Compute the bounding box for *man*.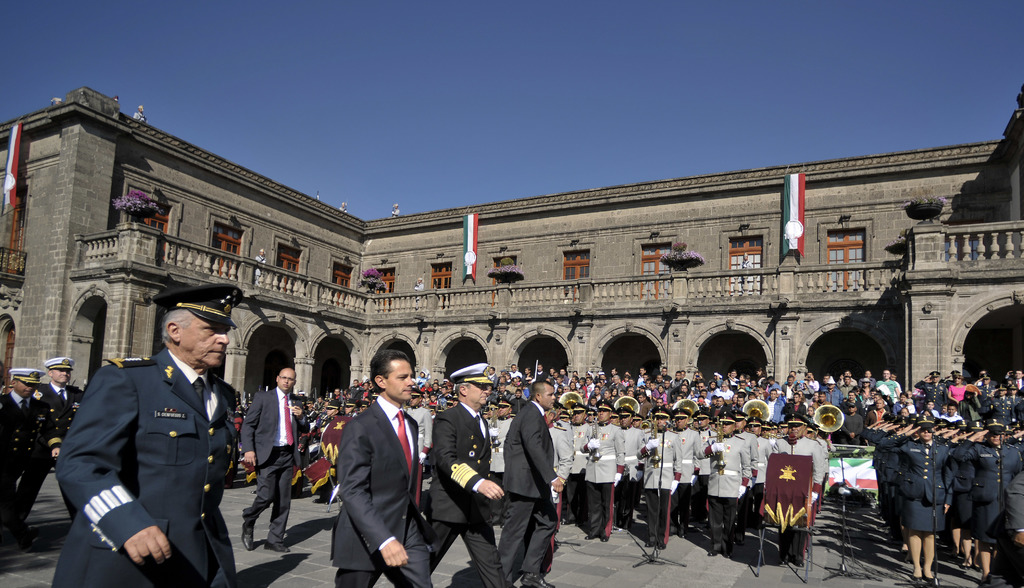
x1=427, y1=353, x2=511, y2=582.
